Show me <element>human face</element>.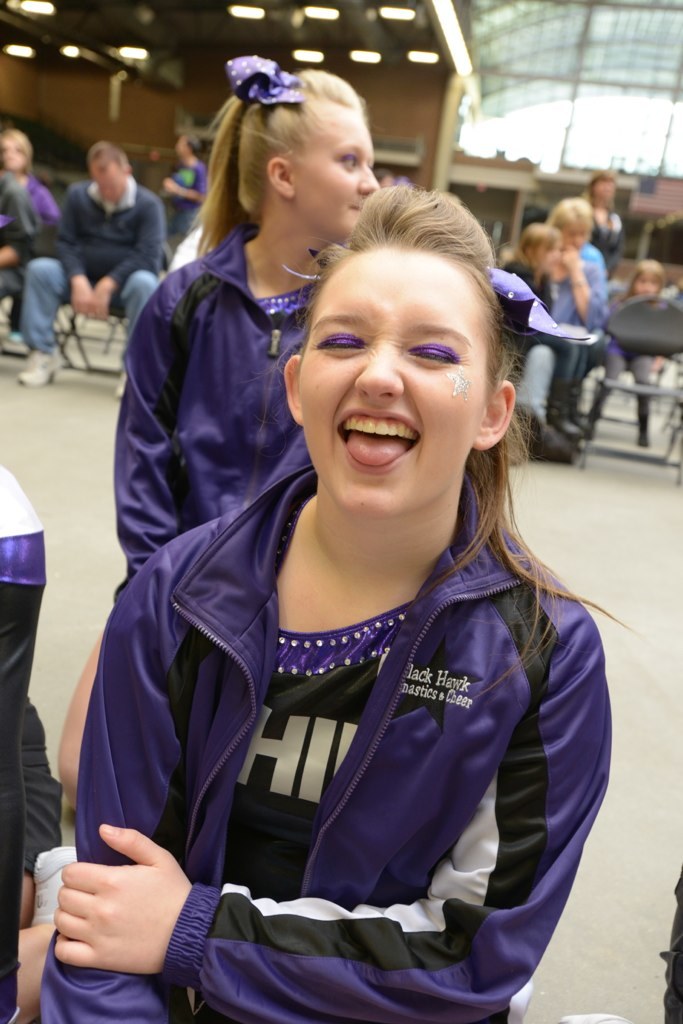
<element>human face</element> is here: x1=537 y1=231 x2=558 y2=270.
